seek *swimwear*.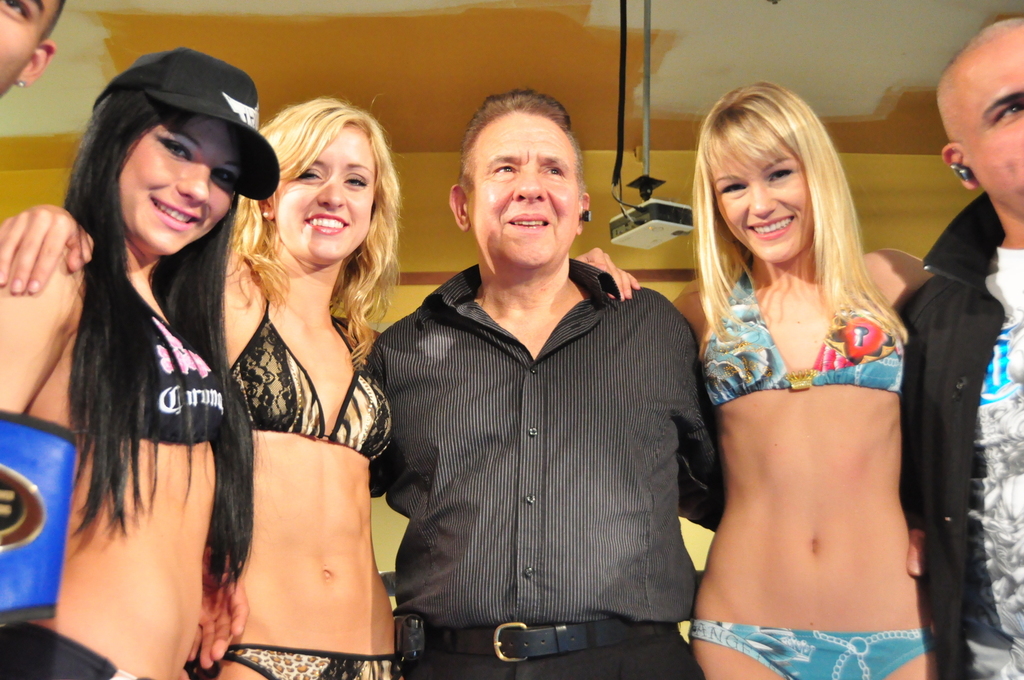
box=[695, 252, 909, 409].
